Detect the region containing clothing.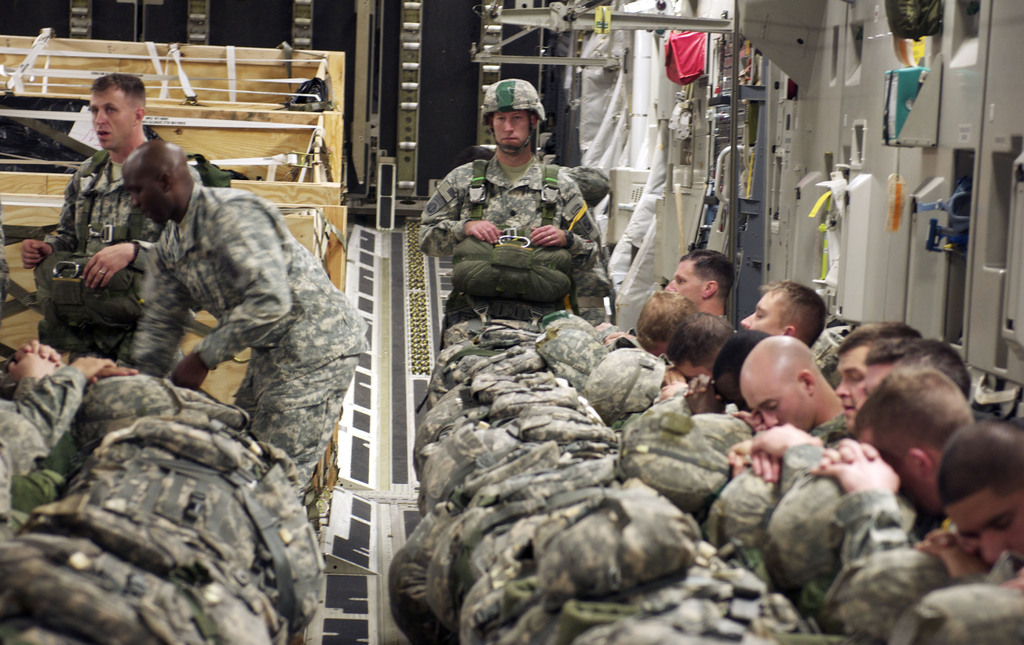
crop(26, 148, 188, 383).
